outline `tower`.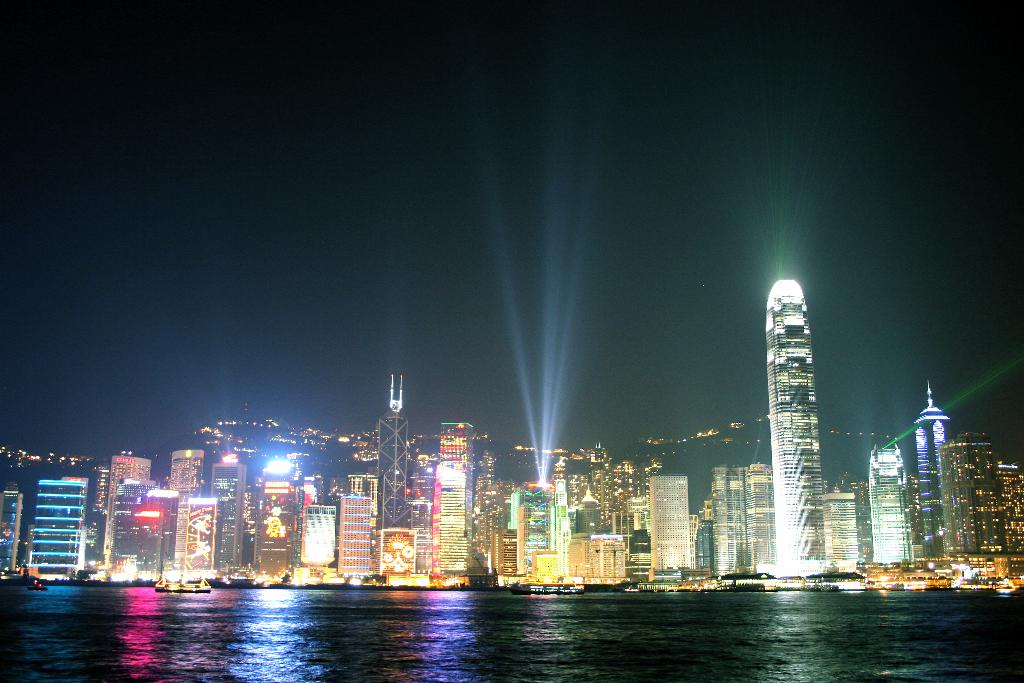
Outline: [338,488,375,572].
